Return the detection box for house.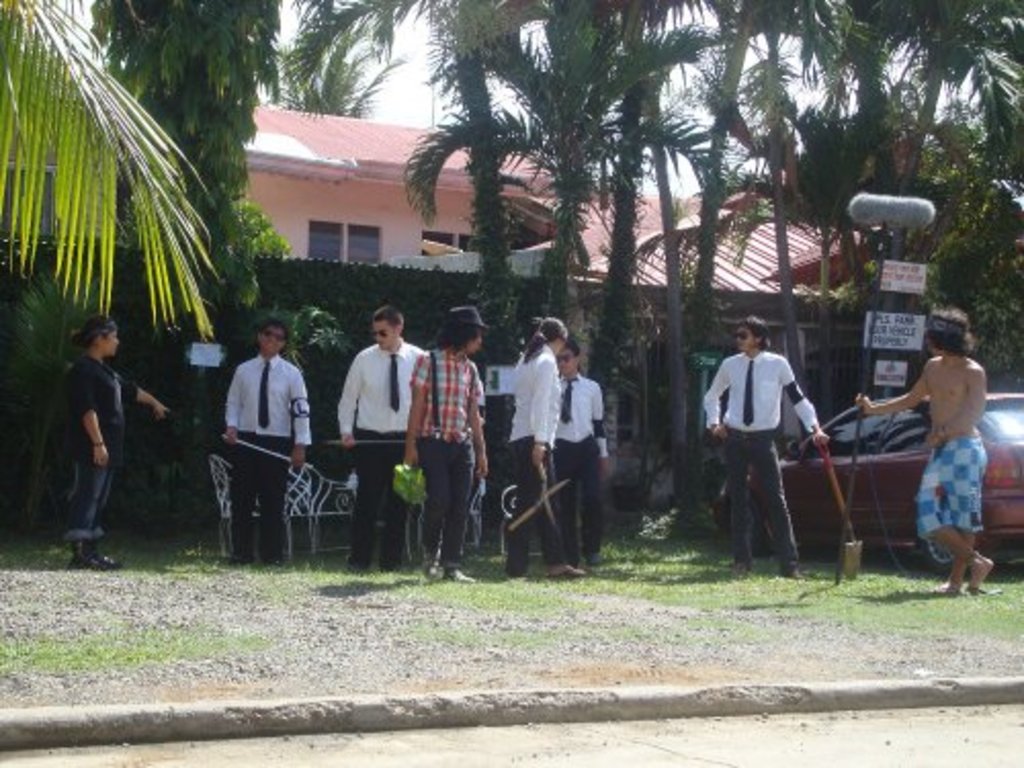
(x1=555, y1=164, x2=948, y2=305).
